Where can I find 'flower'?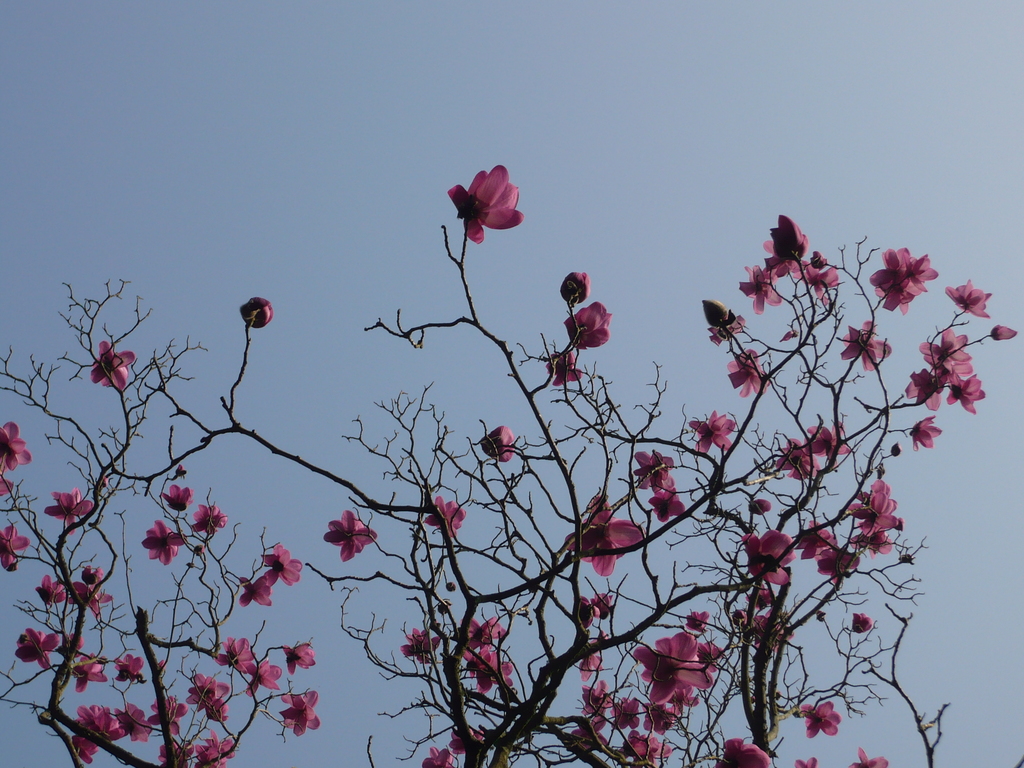
You can find it at <region>947, 276, 989, 318</region>.
